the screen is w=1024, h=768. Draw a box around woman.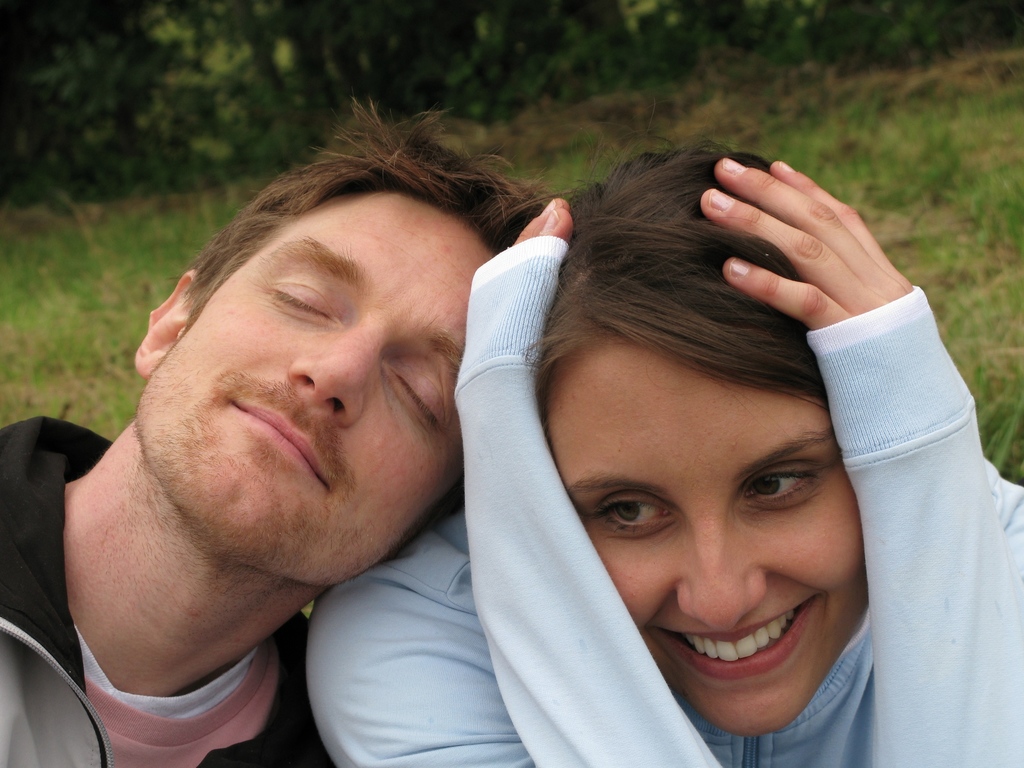
<region>278, 116, 946, 767</region>.
